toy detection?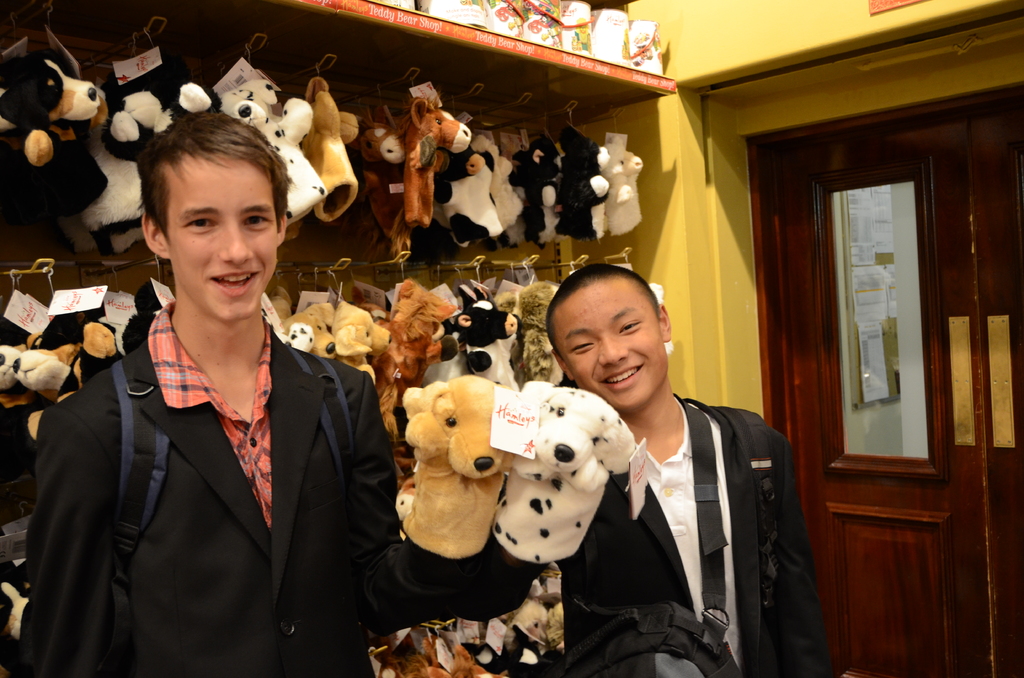
select_region(340, 287, 392, 388)
